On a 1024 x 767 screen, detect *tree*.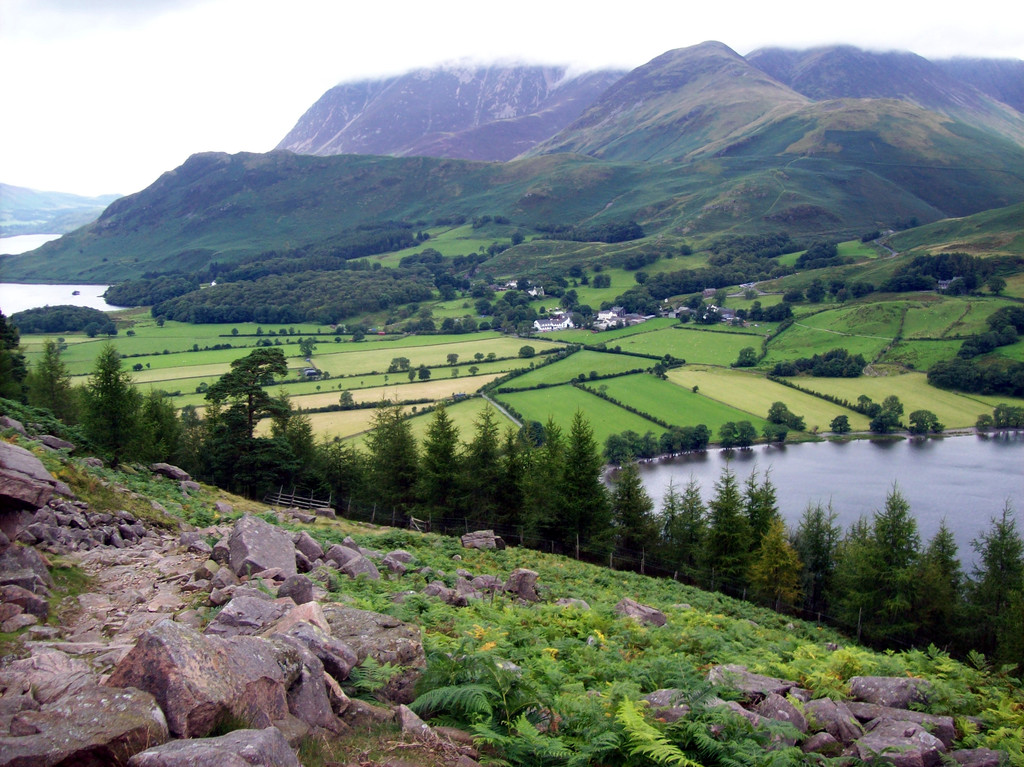
bbox=(715, 421, 736, 453).
